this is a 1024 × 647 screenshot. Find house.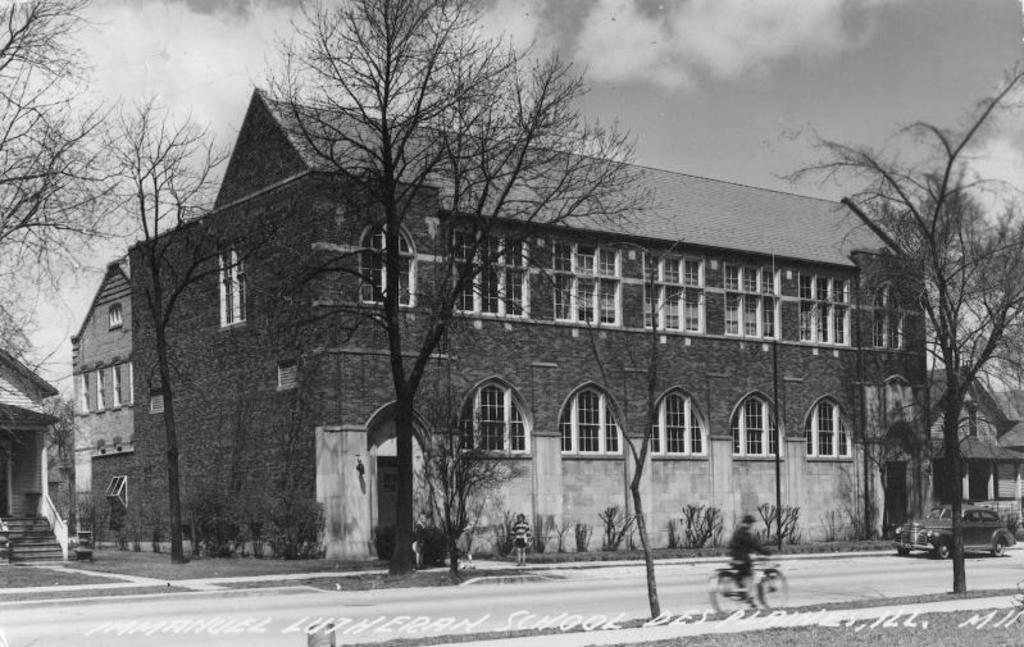
Bounding box: pyautogui.locateOnScreen(0, 347, 60, 557).
